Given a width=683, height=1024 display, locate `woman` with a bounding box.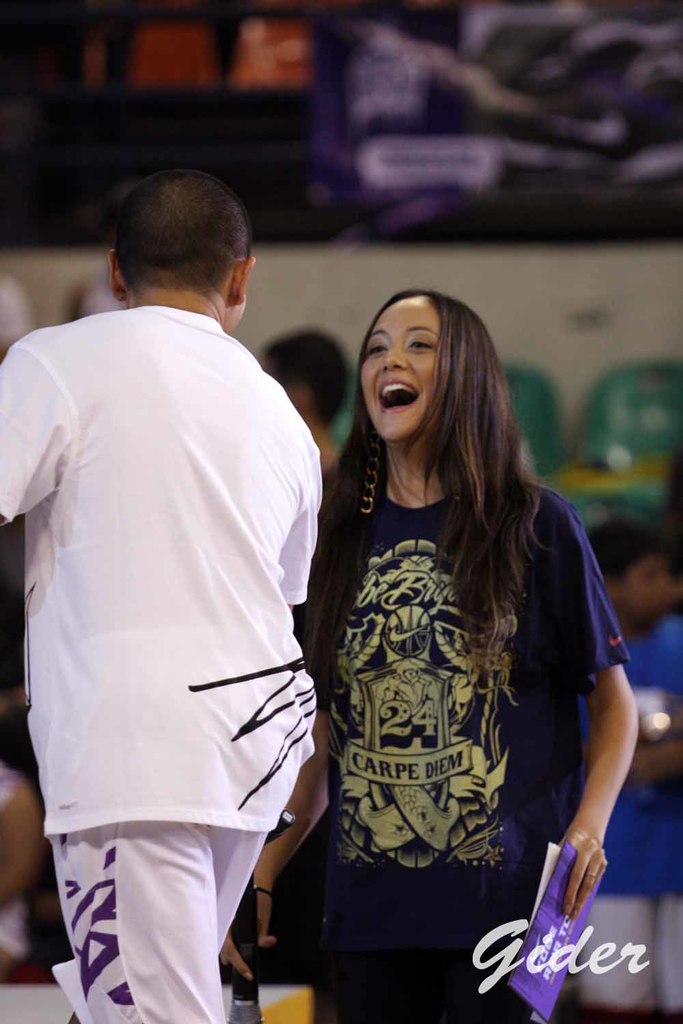
Located: (left=273, top=256, right=630, bottom=999).
